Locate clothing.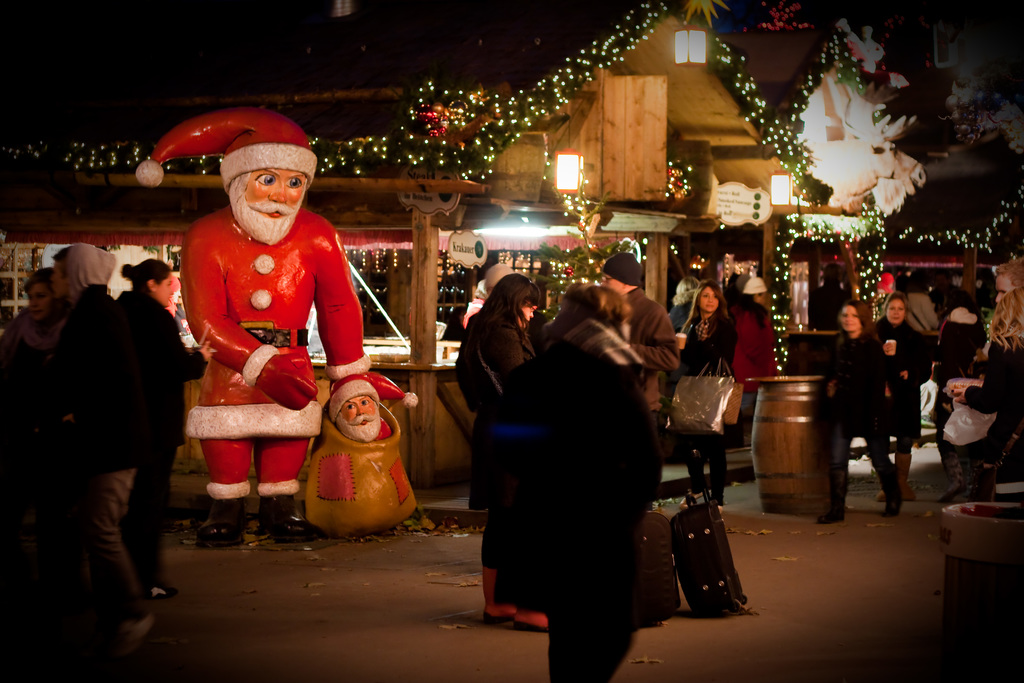
Bounding box: box(876, 320, 927, 472).
